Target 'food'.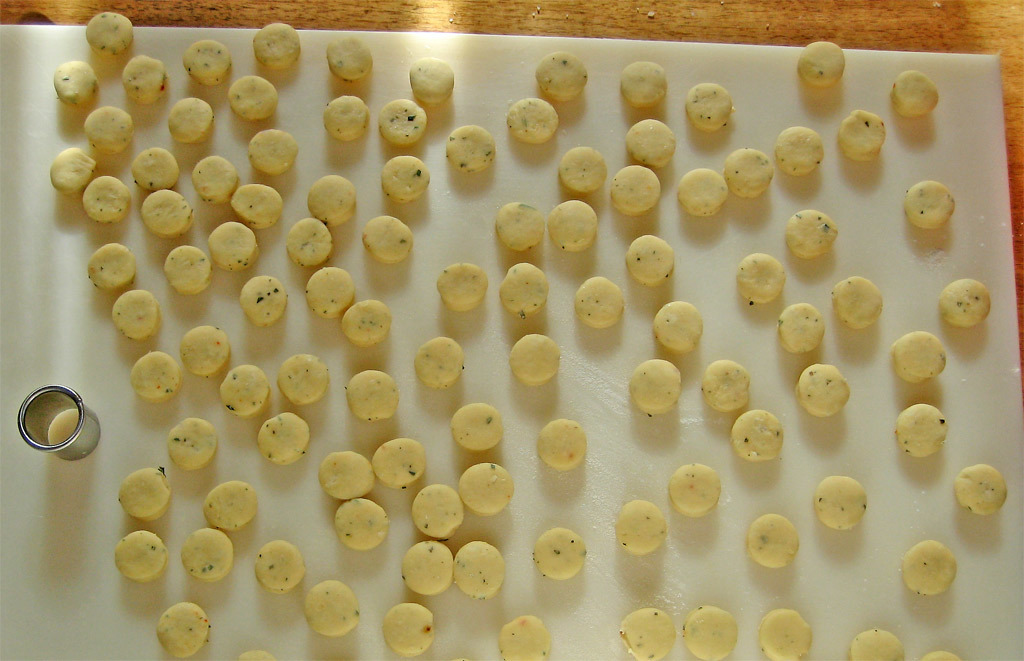
Target region: left=178, top=322, right=237, bottom=379.
